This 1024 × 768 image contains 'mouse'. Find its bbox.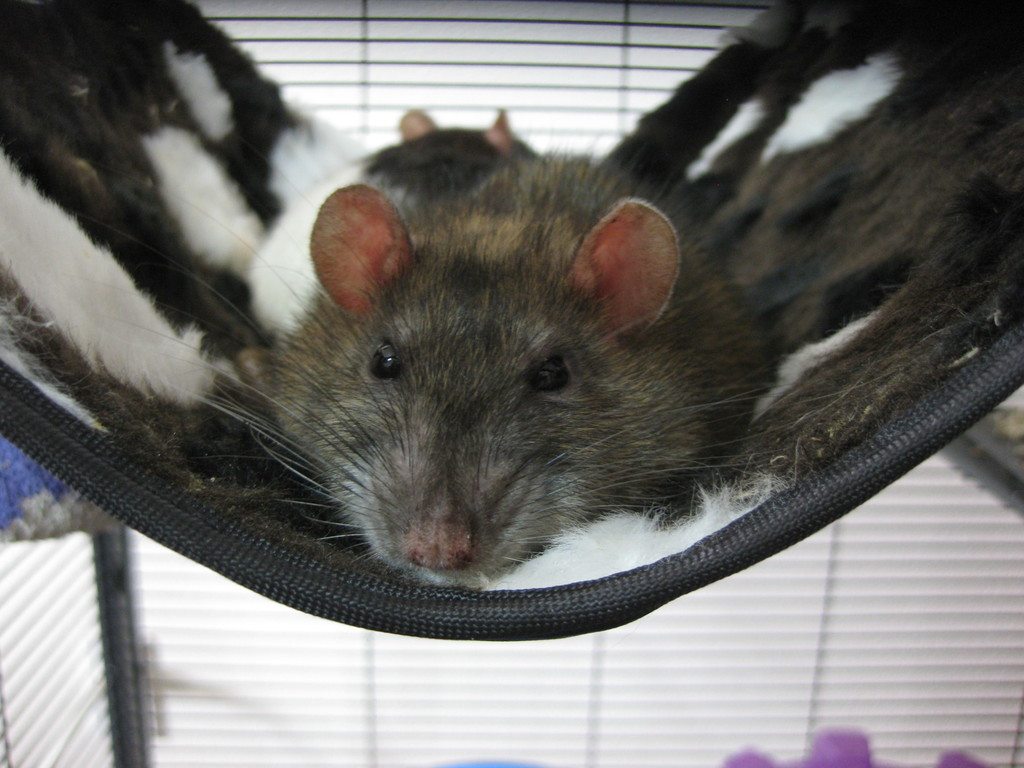
[x1=138, y1=150, x2=772, y2=577].
